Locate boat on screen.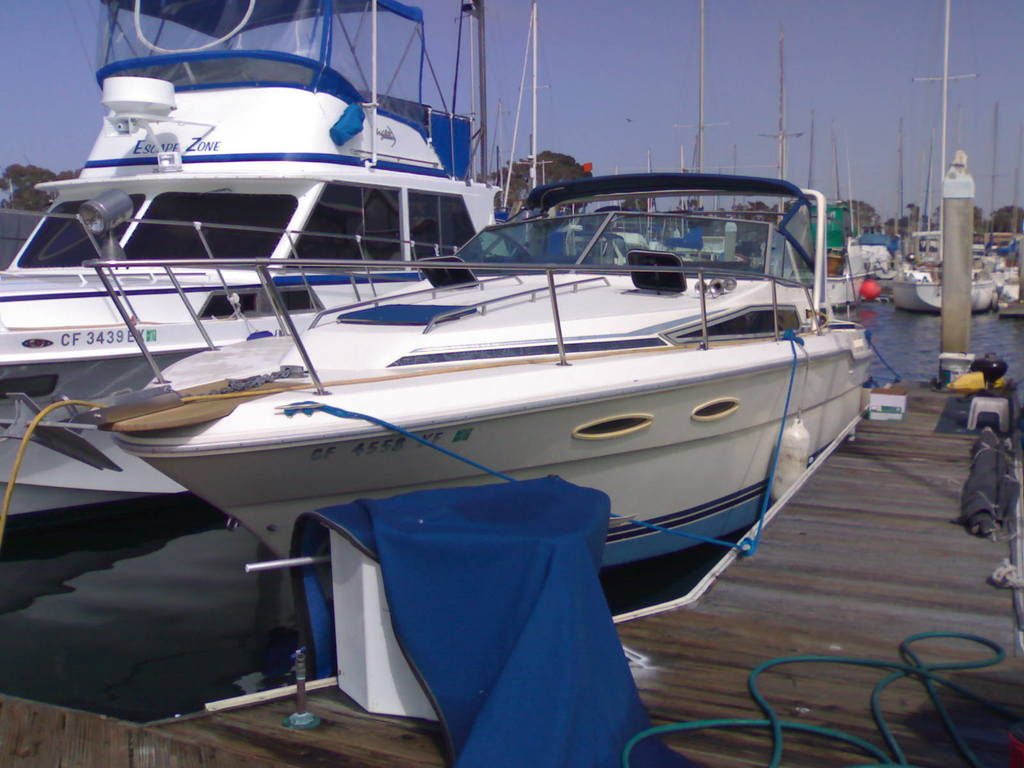
On screen at rect(891, 271, 995, 316).
